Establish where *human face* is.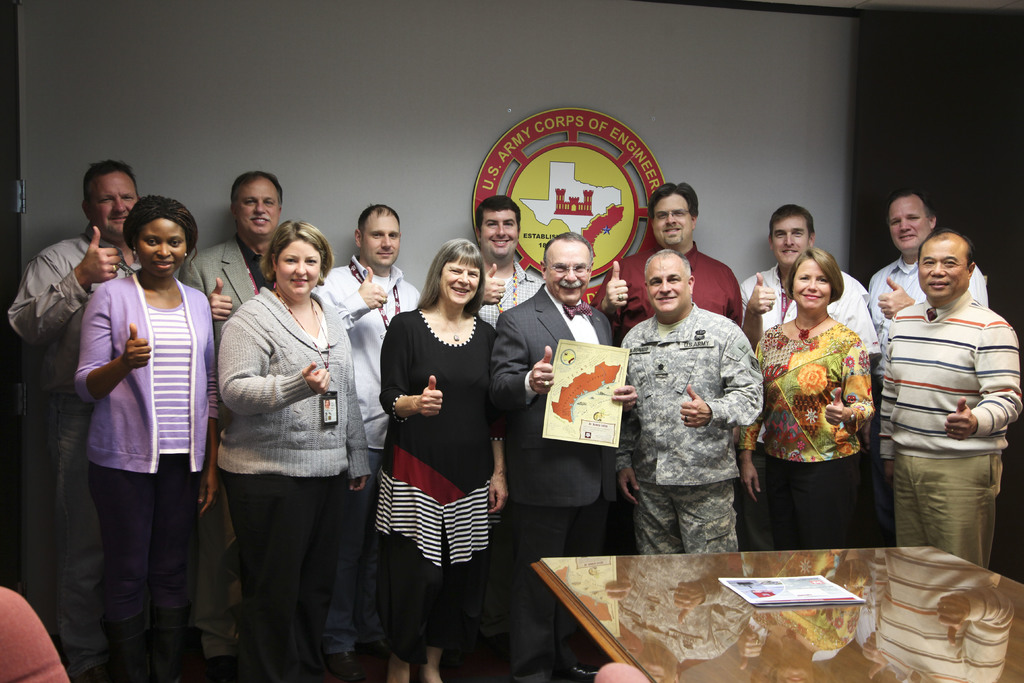
Established at bbox=(238, 179, 282, 244).
